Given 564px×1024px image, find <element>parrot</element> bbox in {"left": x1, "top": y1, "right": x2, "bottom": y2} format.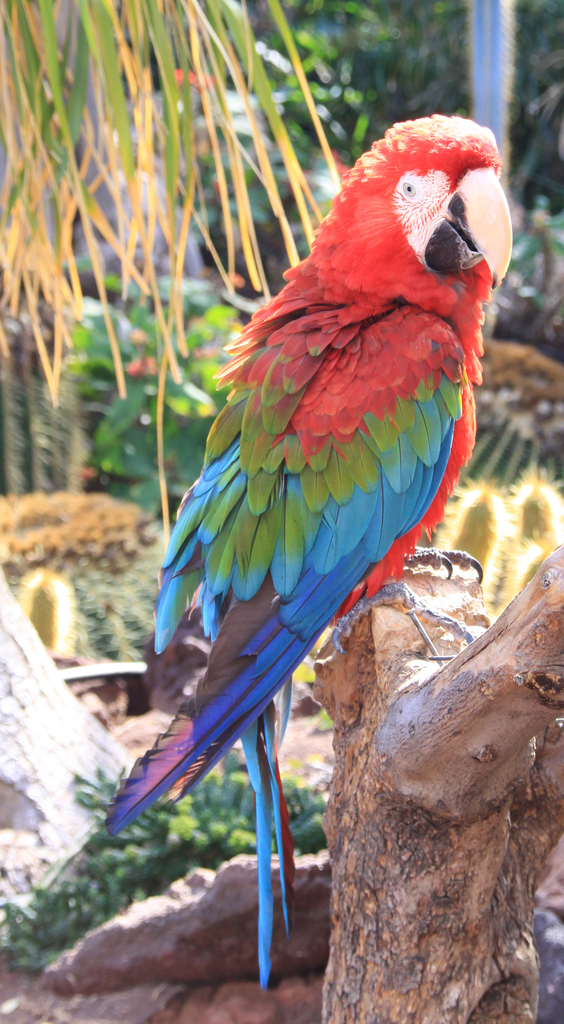
{"left": 101, "top": 115, "right": 517, "bottom": 995}.
